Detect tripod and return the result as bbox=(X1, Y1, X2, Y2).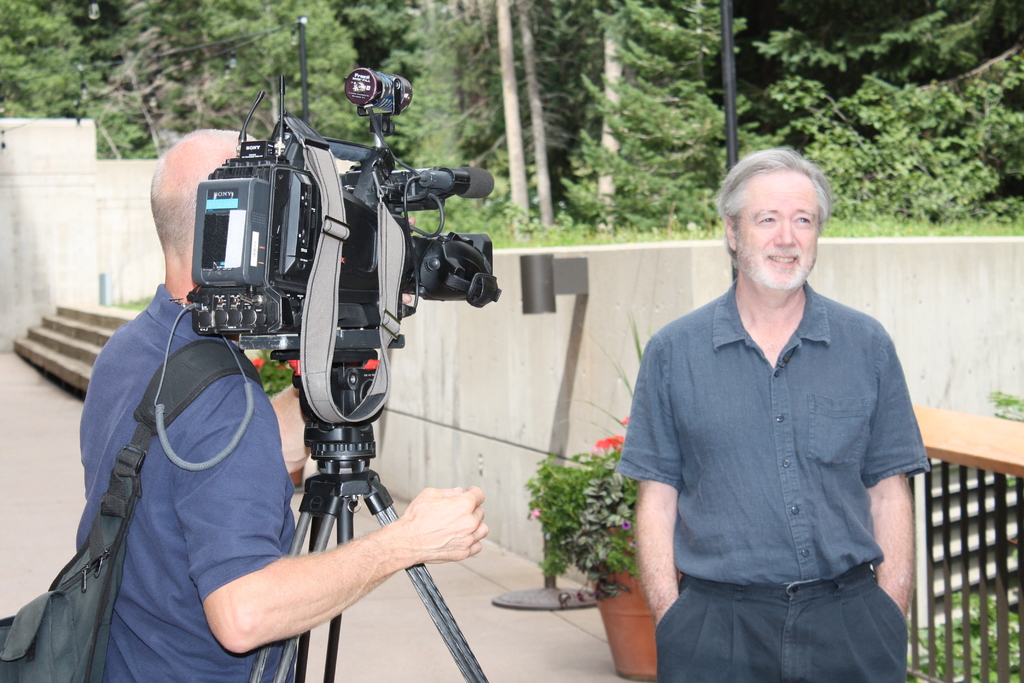
bbox=(243, 357, 493, 682).
